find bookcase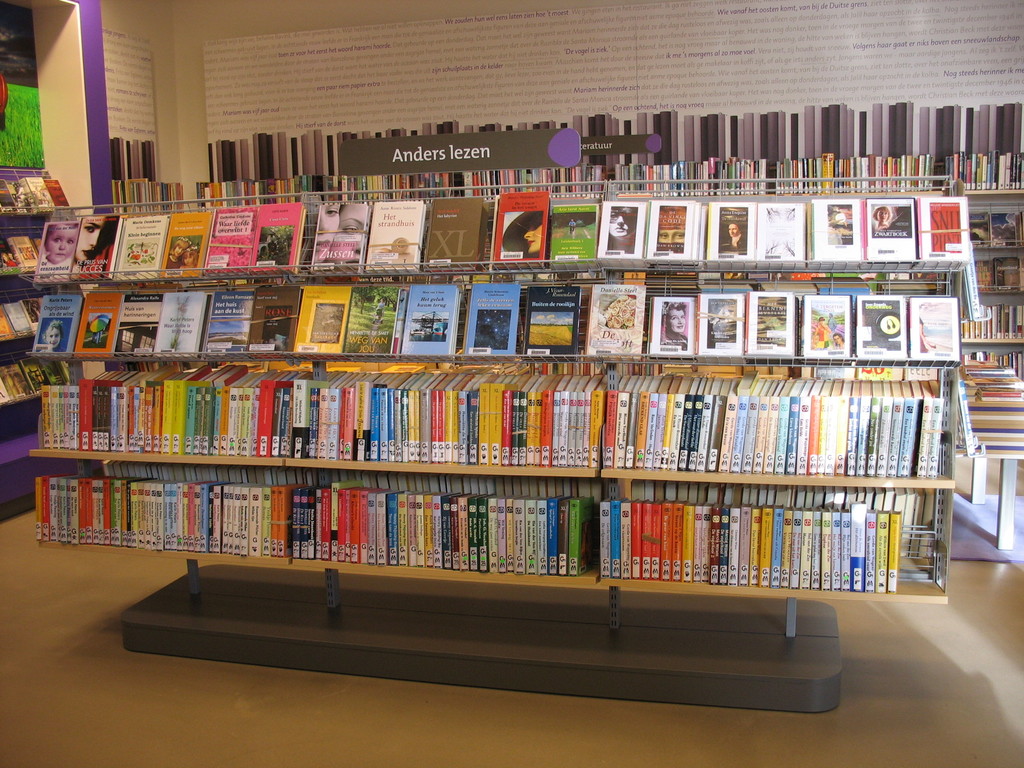
<bbox>1, 163, 76, 527</bbox>
